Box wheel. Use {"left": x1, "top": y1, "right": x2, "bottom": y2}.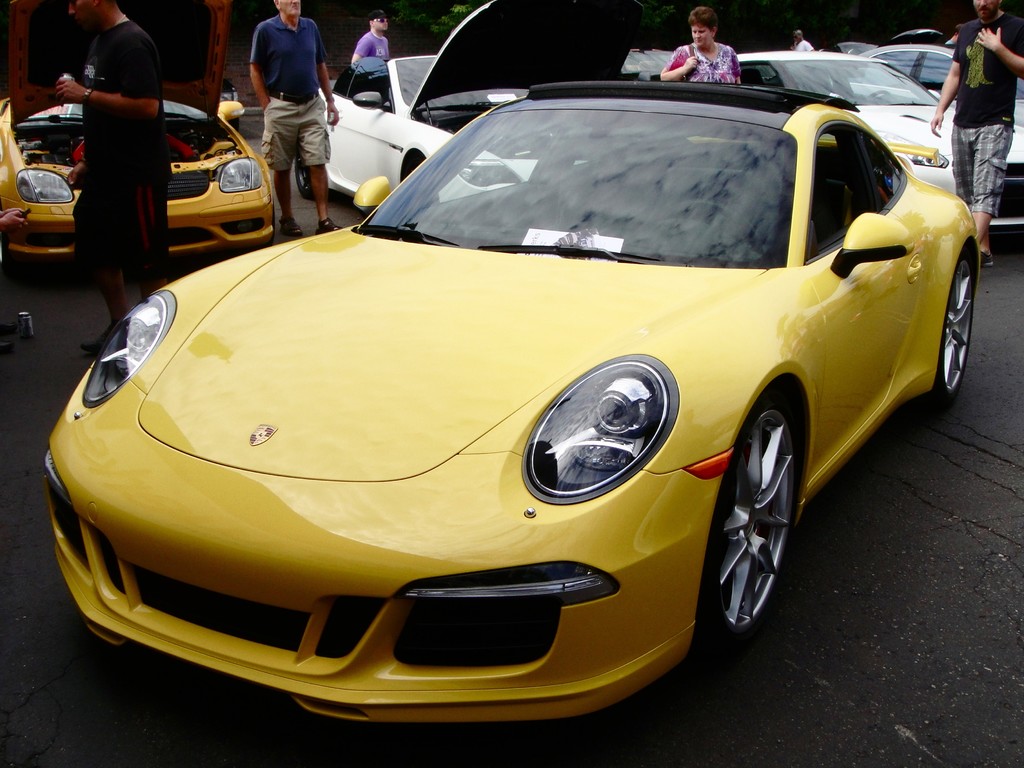
{"left": 666, "top": 199, "right": 767, "bottom": 254}.
